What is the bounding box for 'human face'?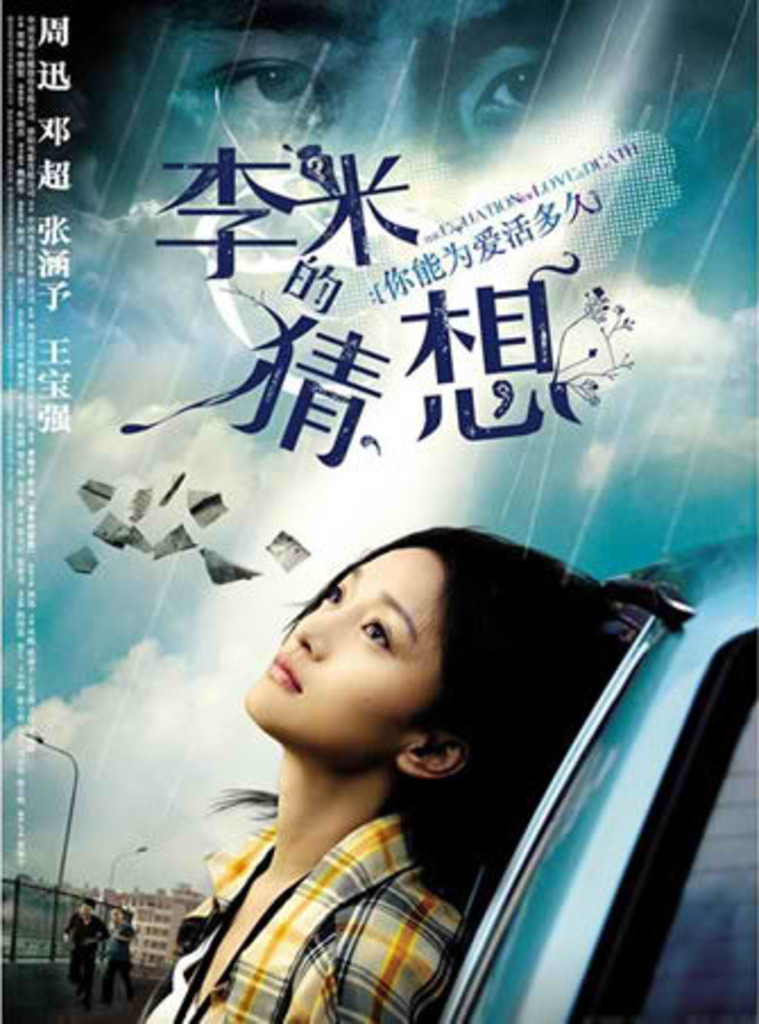
{"x1": 77, "y1": 0, "x2": 587, "y2": 369}.
